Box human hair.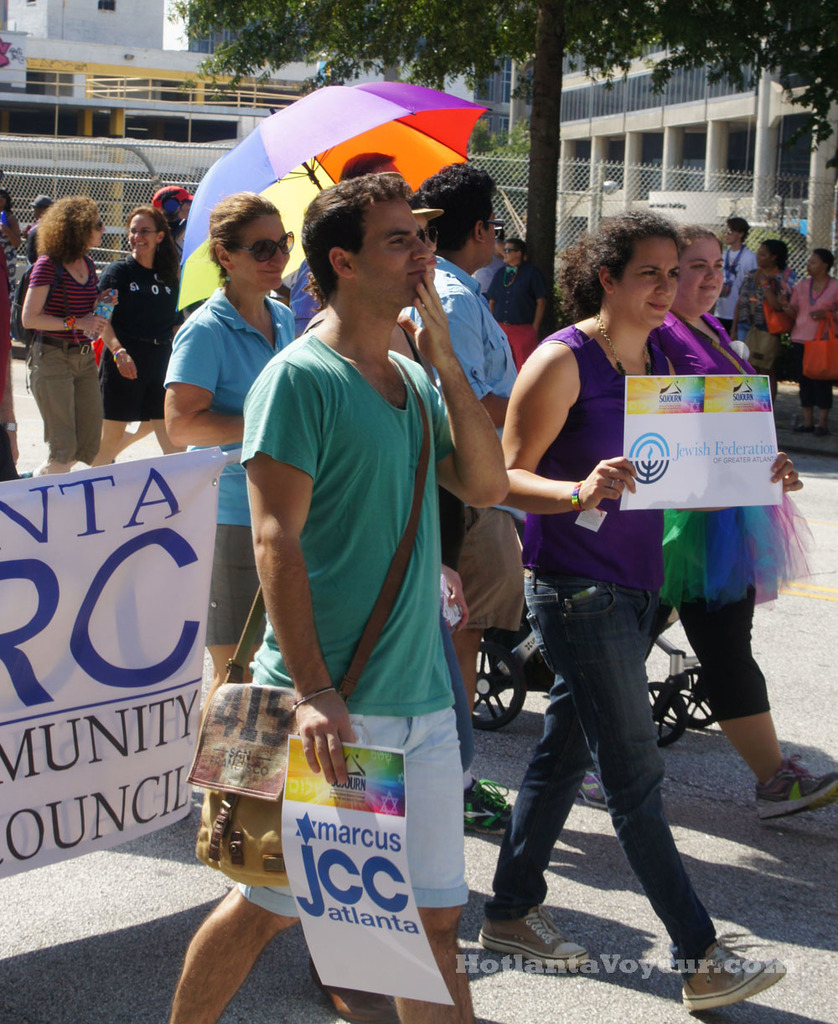
select_region(124, 204, 184, 286).
